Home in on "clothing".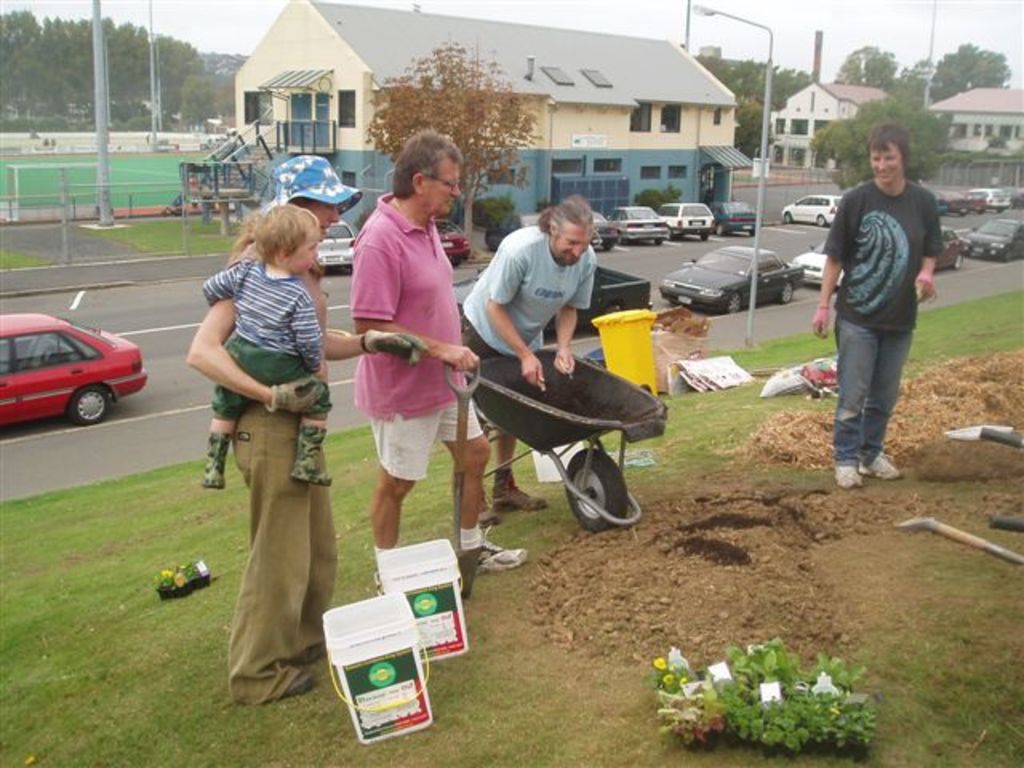
Homed in at 456,221,597,429.
